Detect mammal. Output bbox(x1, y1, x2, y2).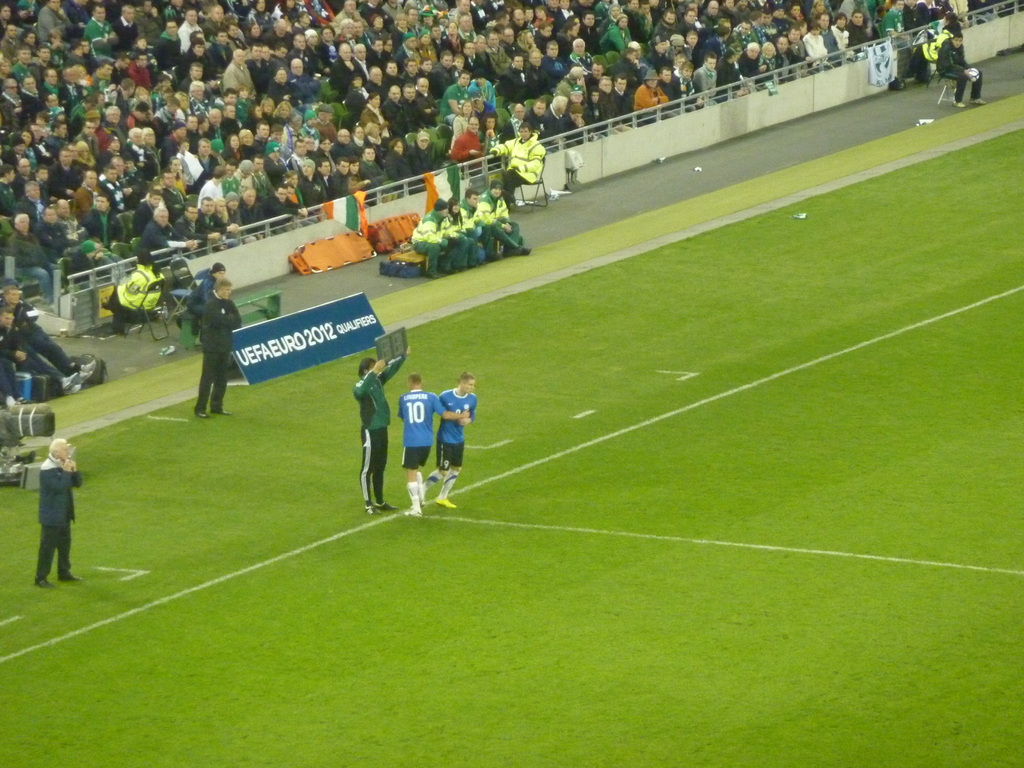
bbox(938, 31, 988, 112).
